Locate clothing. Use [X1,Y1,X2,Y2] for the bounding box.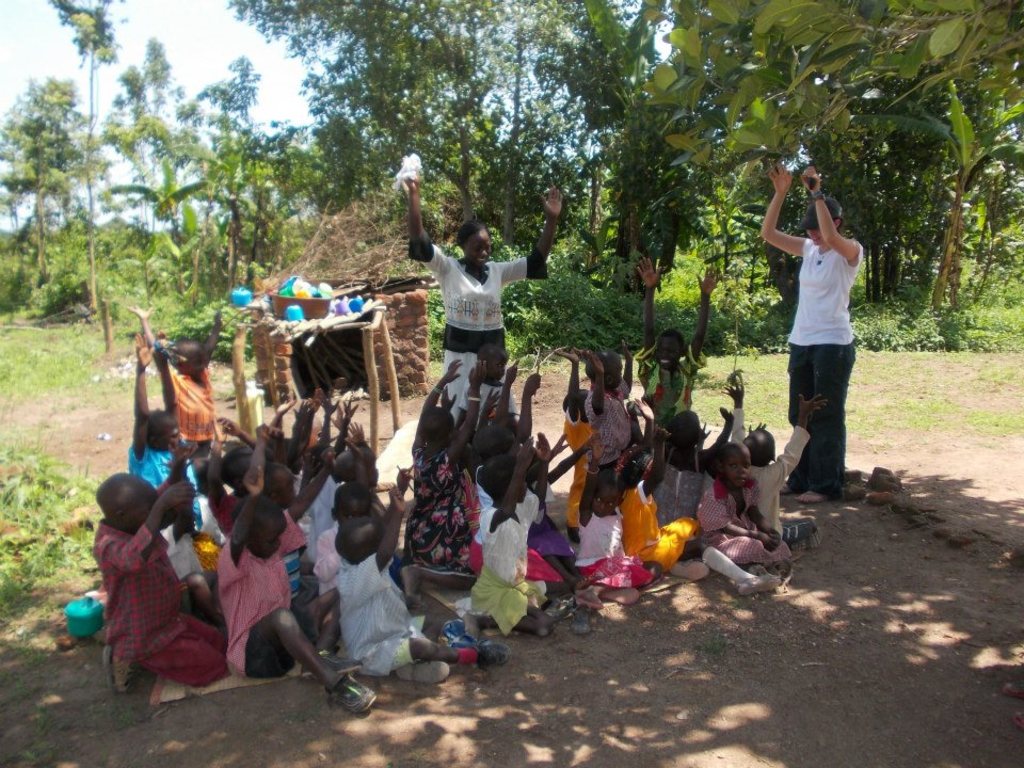
[778,227,865,494].
